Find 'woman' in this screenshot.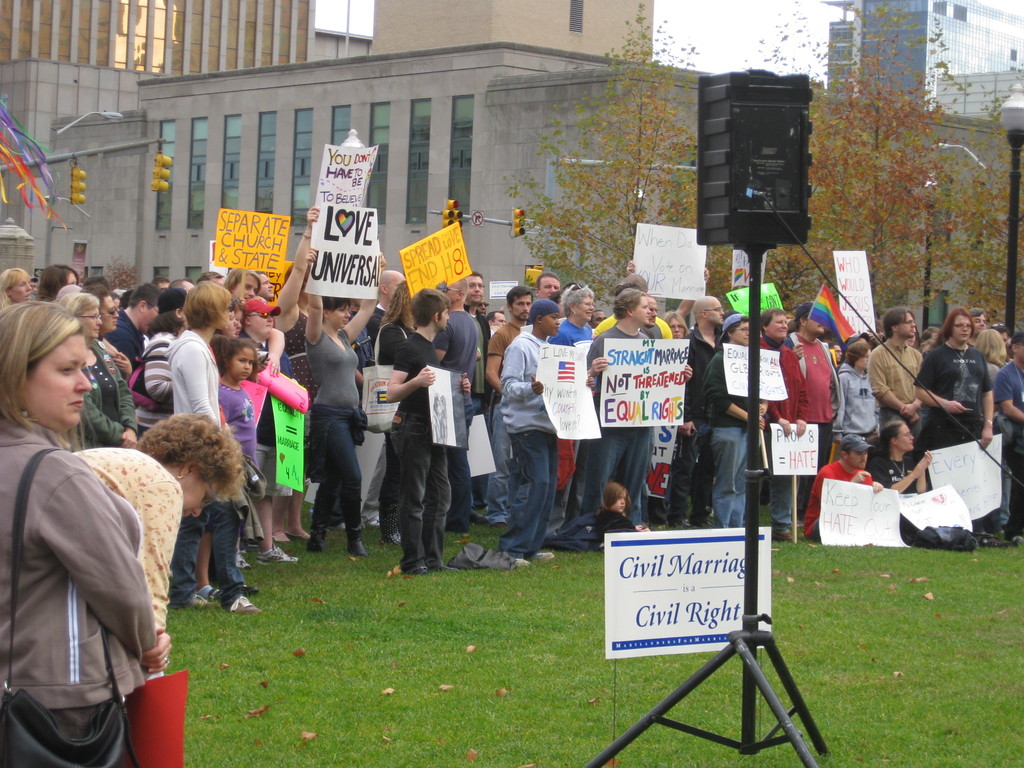
The bounding box for 'woman' is box(975, 327, 1006, 378).
